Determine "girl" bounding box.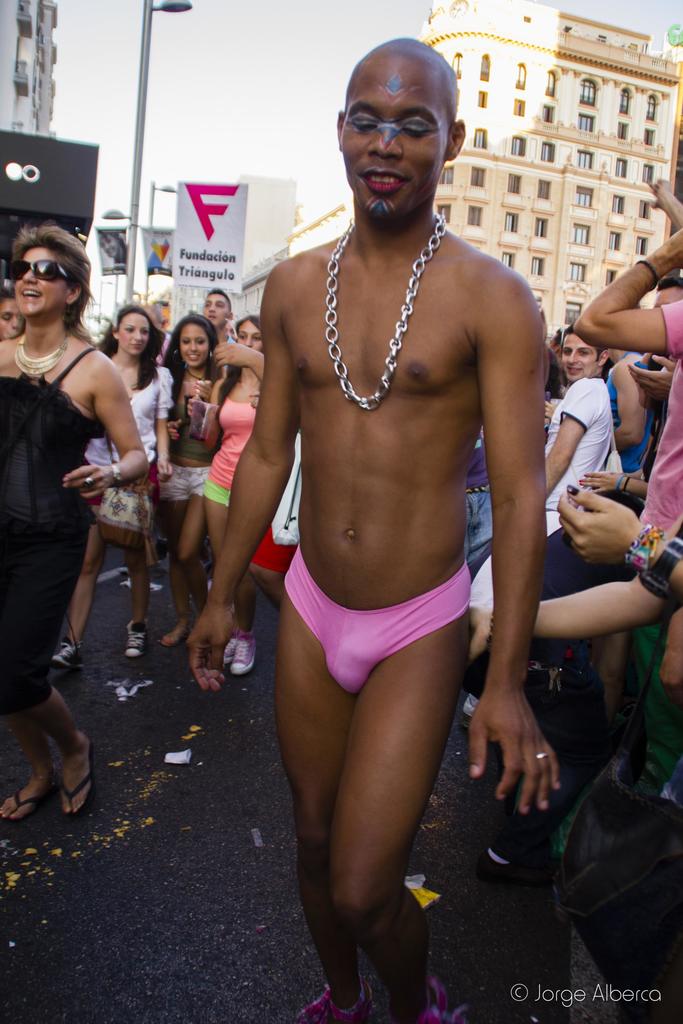
Determined: bbox(157, 308, 226, 637).
